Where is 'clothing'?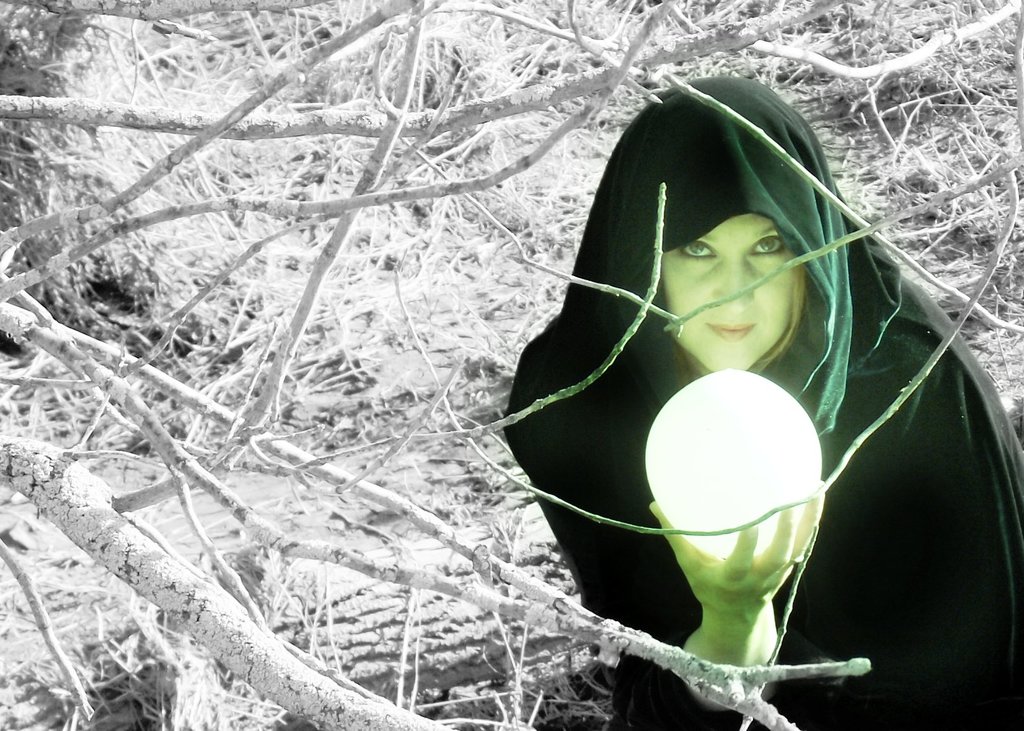
x1=496, y1=60, x2=1023, y2=730.
